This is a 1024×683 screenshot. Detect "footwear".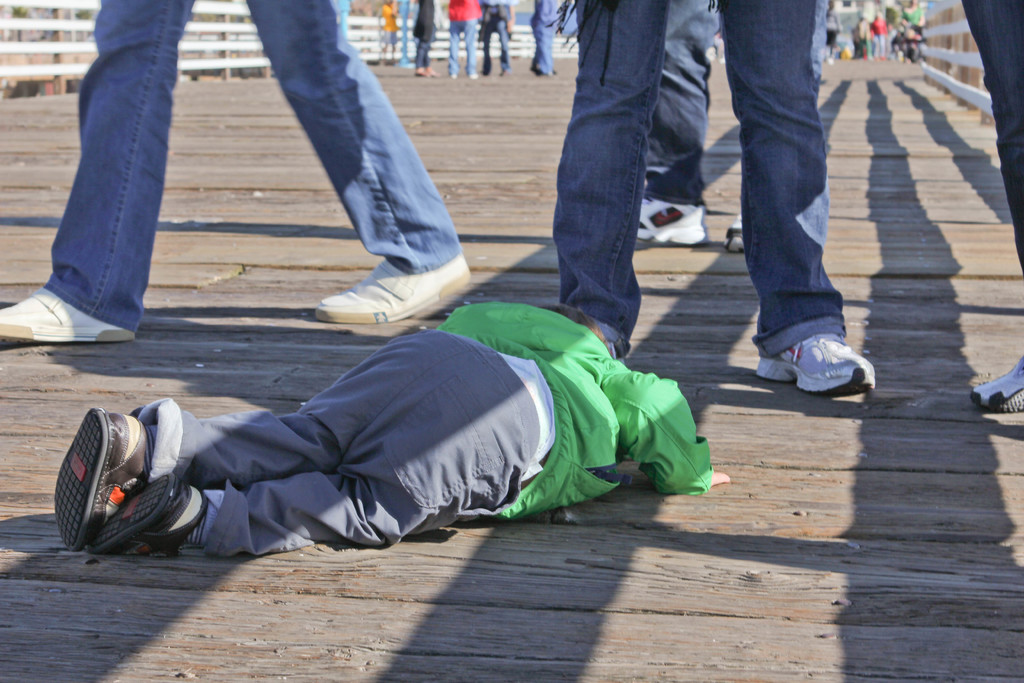
box=[426, 69, 439, 78].
